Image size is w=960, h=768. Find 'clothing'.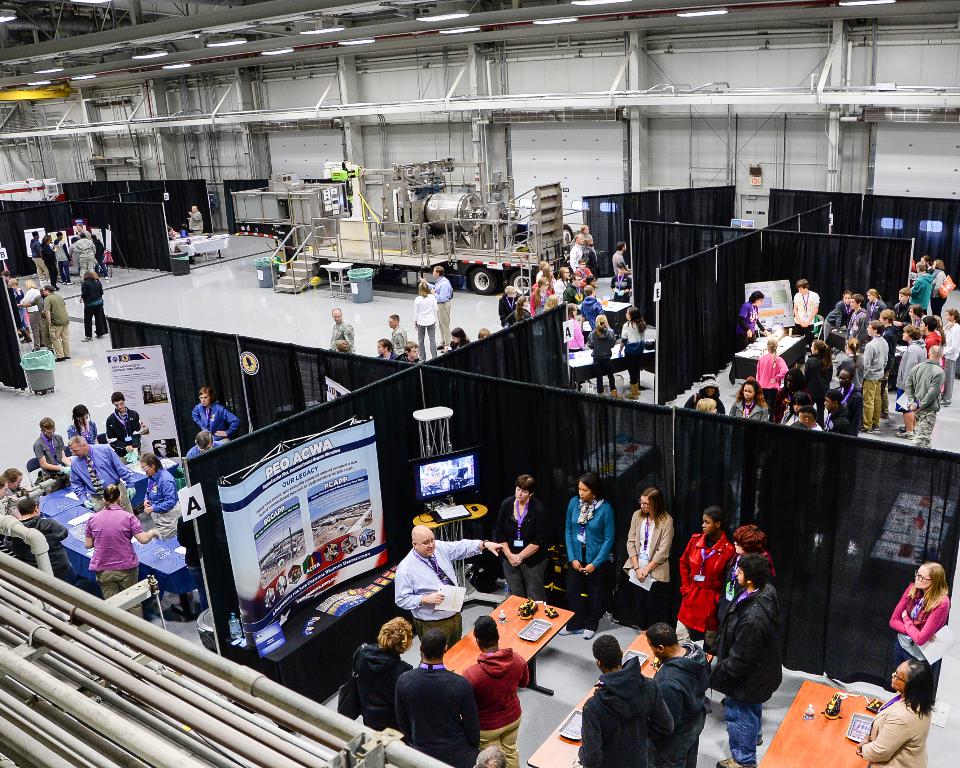
863:334:889:418.
